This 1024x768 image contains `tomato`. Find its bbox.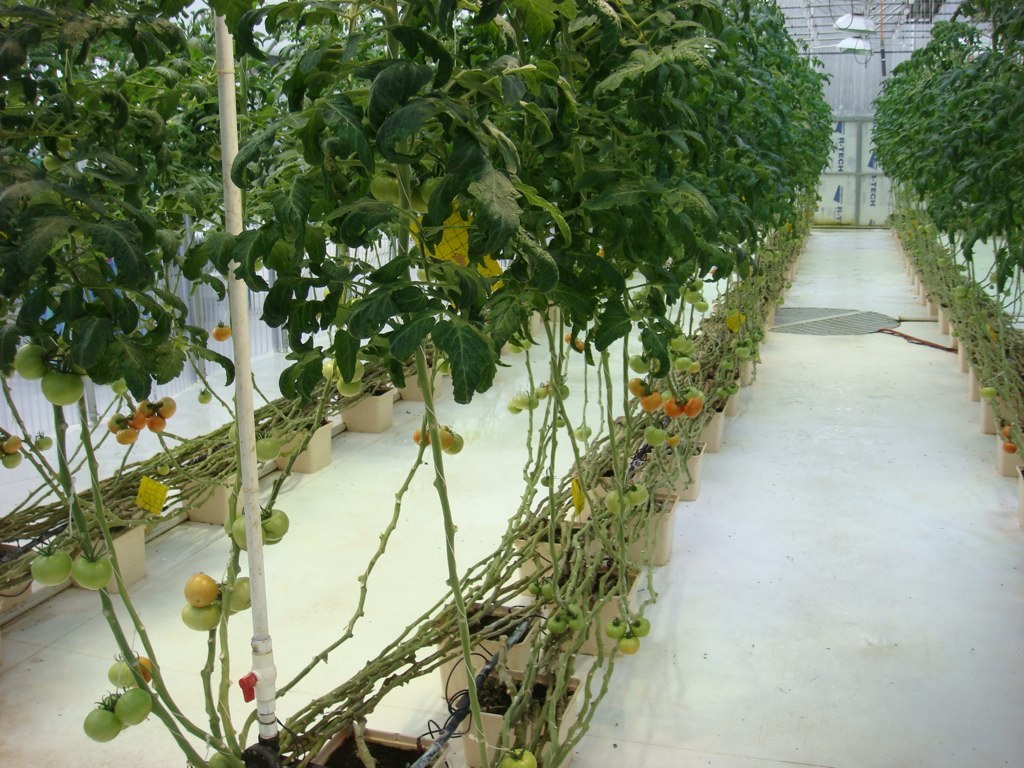
x1=70 y1=542 x2=113 y2=588.
